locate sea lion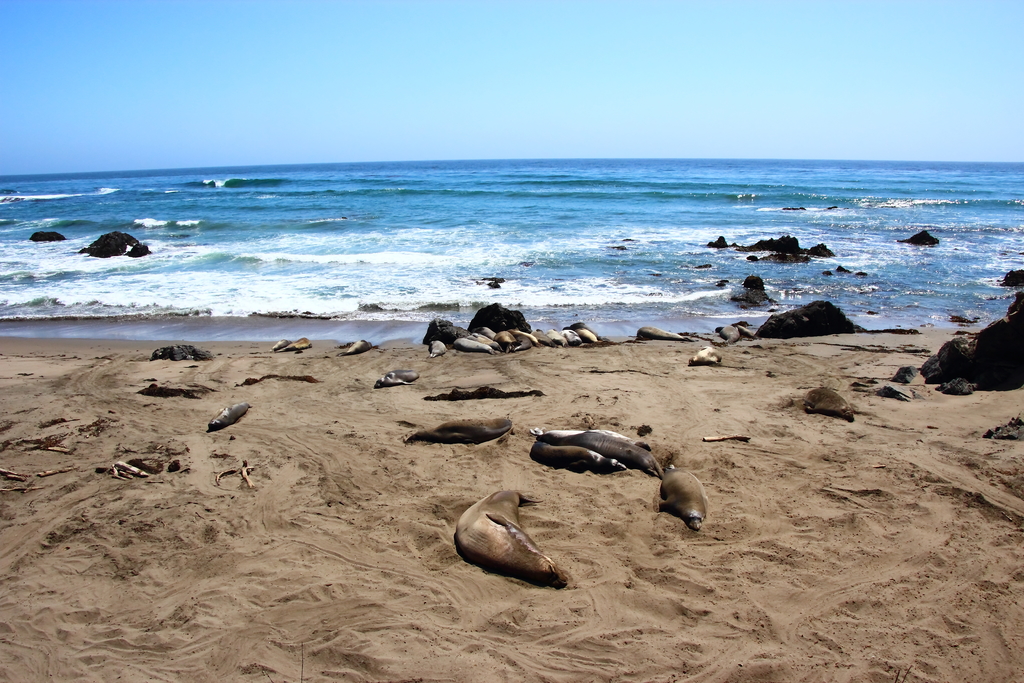
bbox=[278, 338, 310, 358]
